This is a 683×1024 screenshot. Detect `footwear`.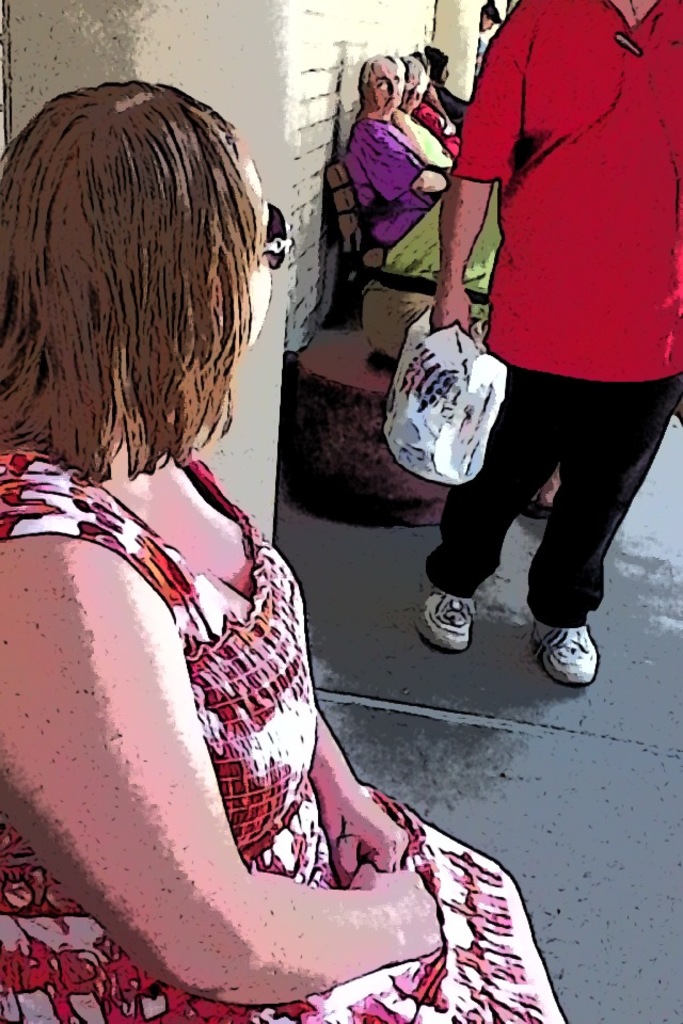
(530,619,618,689).
